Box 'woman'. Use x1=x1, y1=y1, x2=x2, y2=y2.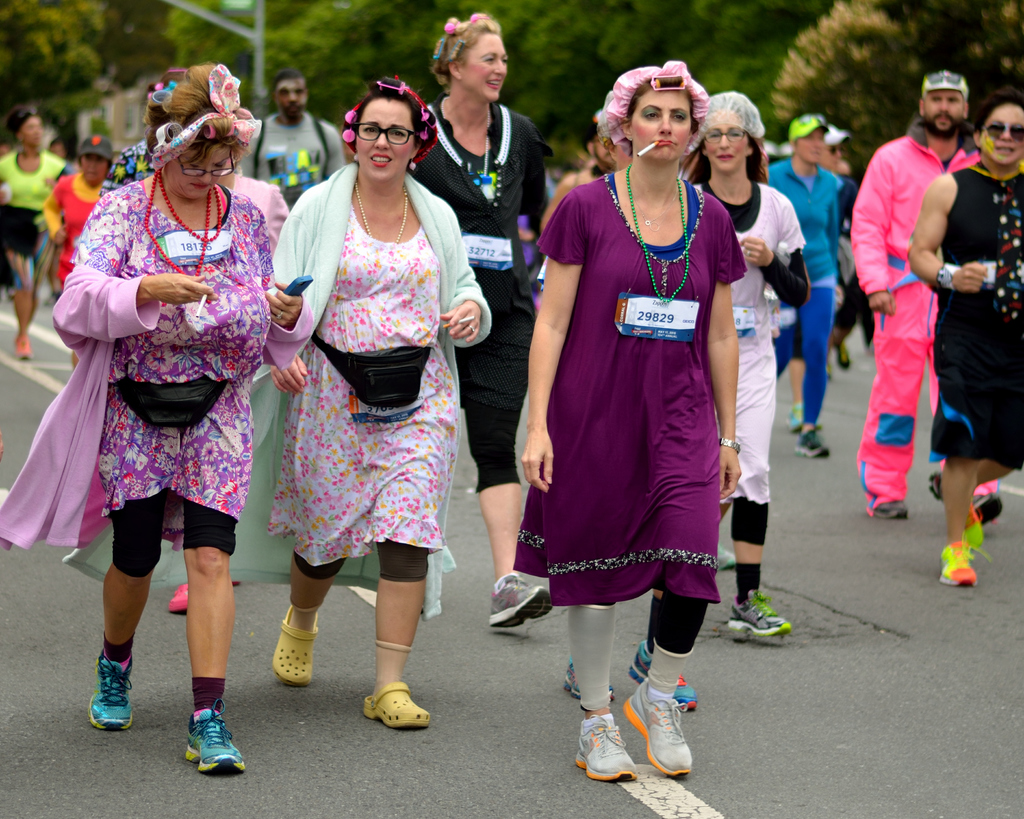
x1=678, y1=88, x2=814, y2=647.
